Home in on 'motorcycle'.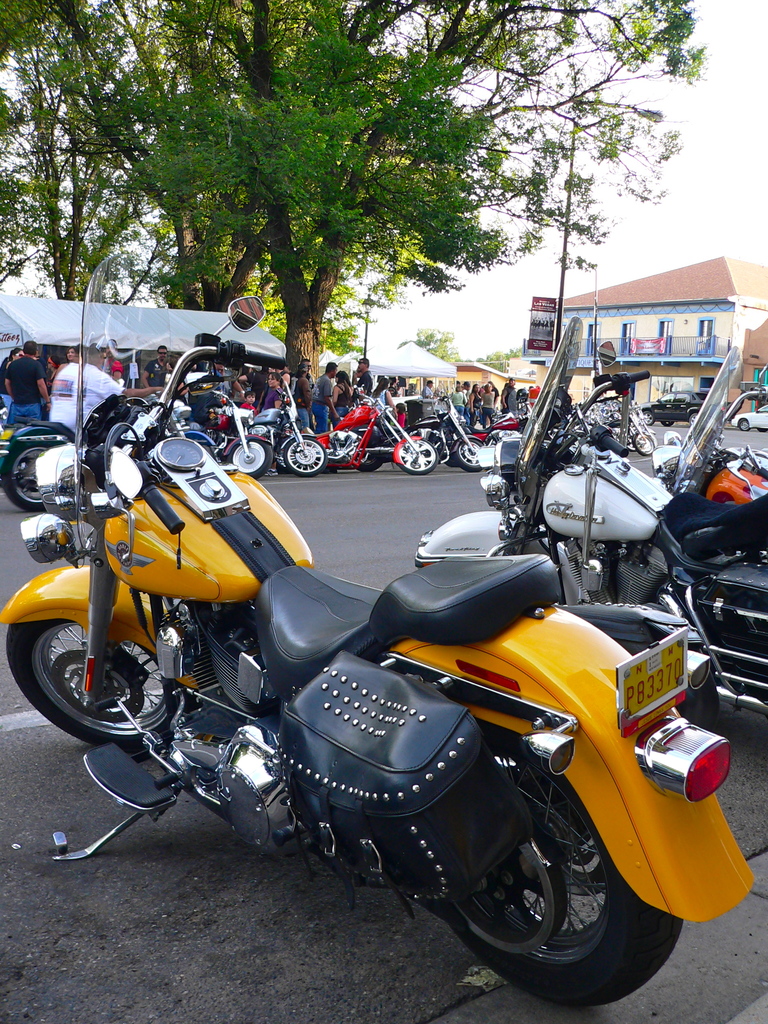
Homed in at [x1=430, y1=397, x2=493, y2=476].
